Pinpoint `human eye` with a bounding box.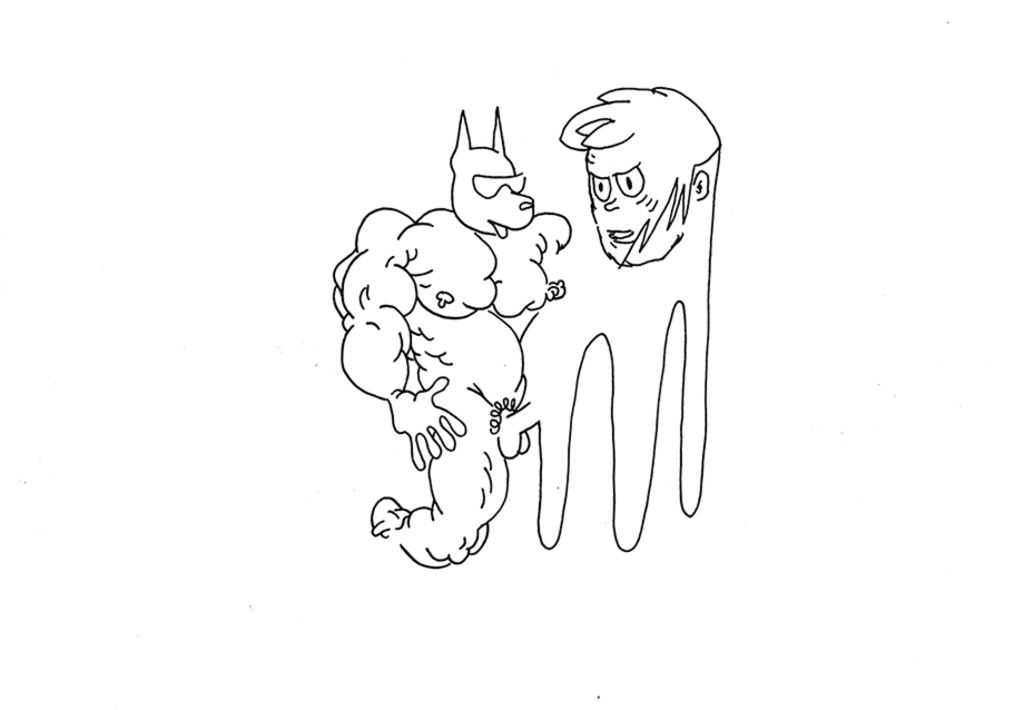
Rect(588, 170, 610, 205).
